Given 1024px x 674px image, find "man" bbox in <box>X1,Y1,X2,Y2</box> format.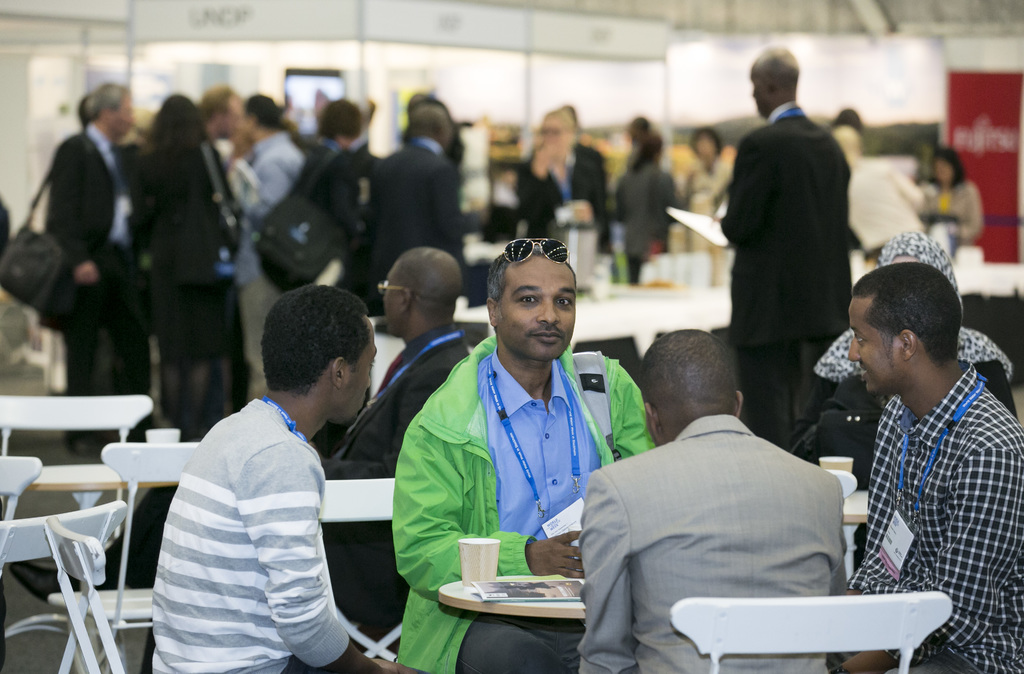
<box>714,49,863,453</box>.
